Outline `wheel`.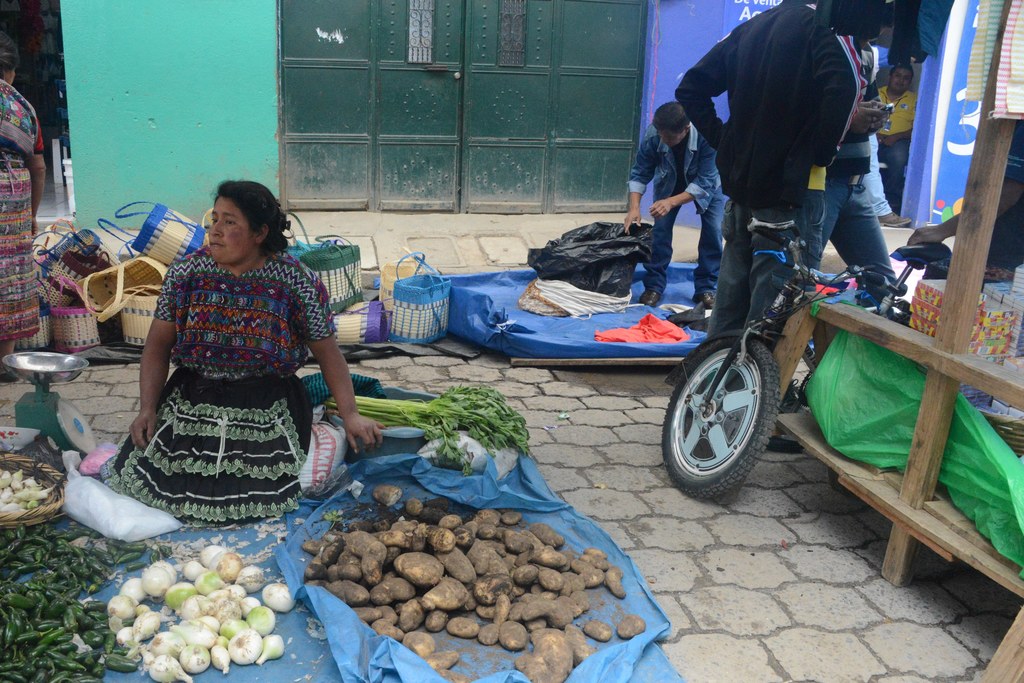
Outline: box(659, 337, 778, 501).
